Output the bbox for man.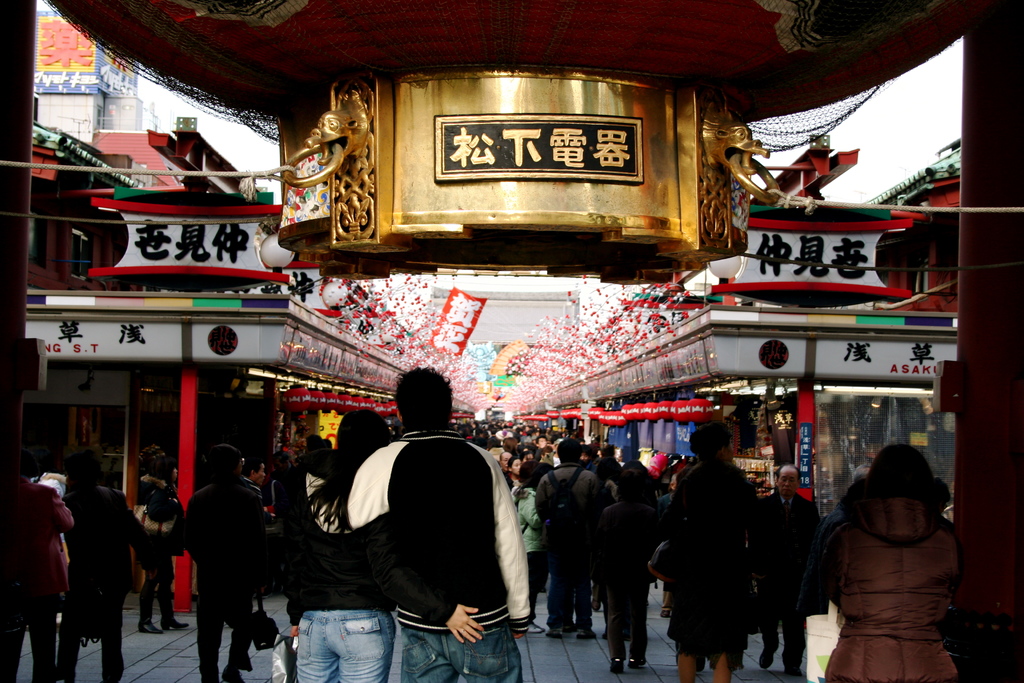
detection(173, 445, 274, 682).
